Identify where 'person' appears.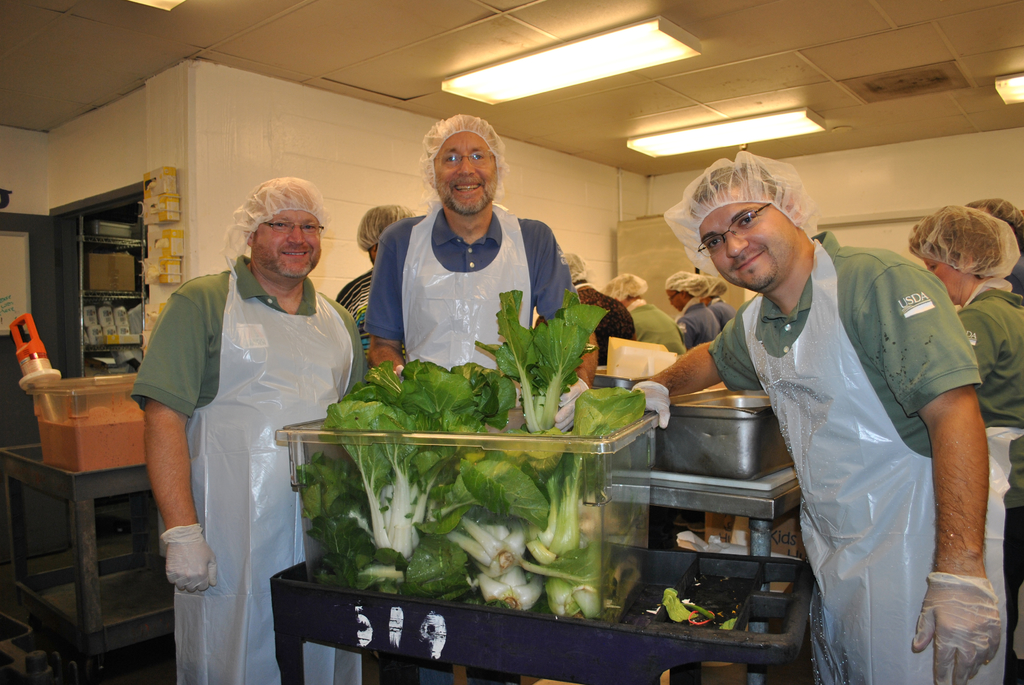
Appears at <box>599,274,687,356</box>.
